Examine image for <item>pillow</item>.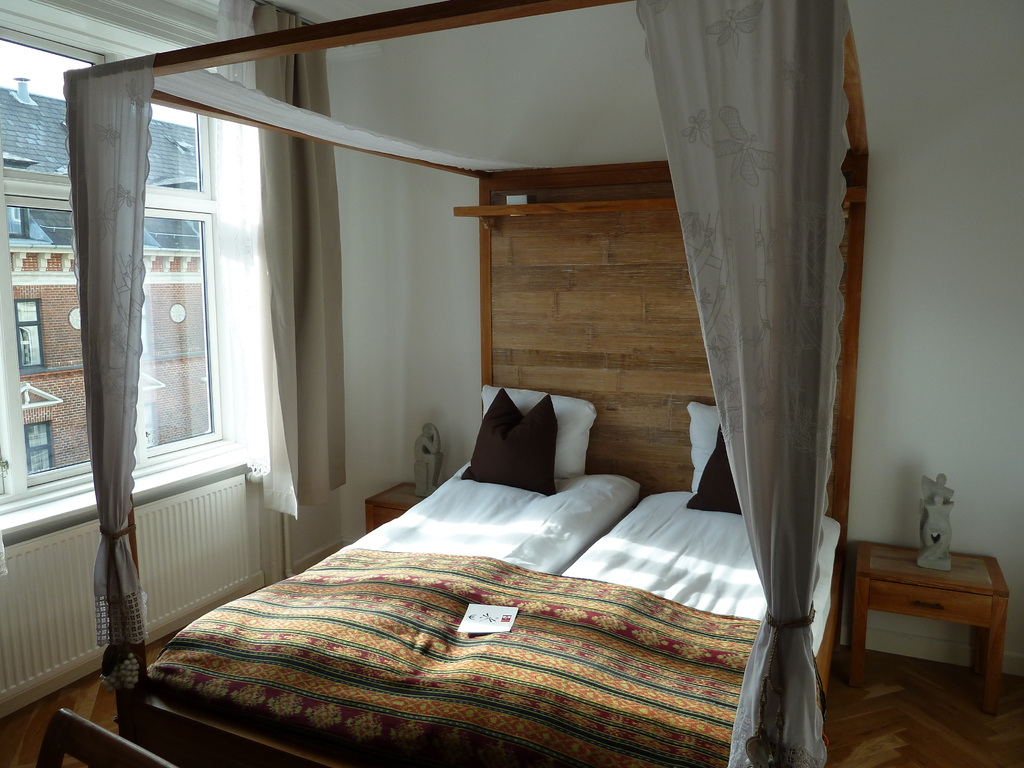
Examination result: x1=445, y1=383, x2=574, y2=506.
